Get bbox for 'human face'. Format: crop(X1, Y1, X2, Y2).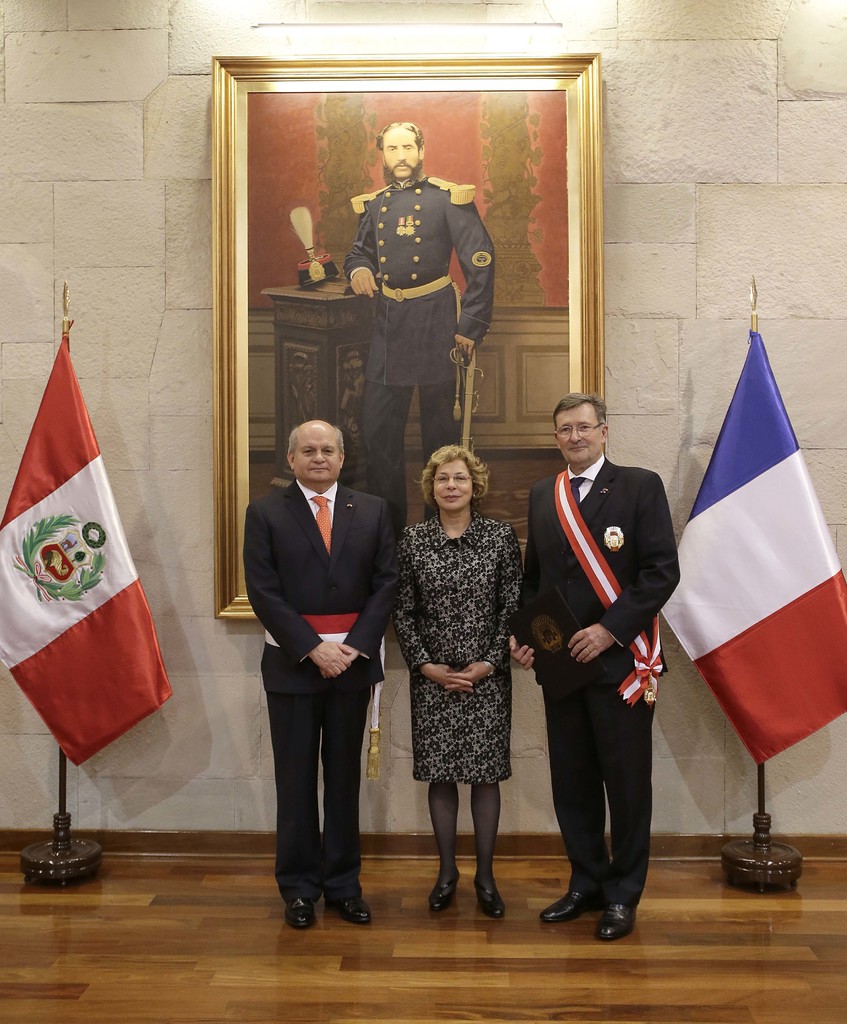
crop(432, 460, 471, 512).
